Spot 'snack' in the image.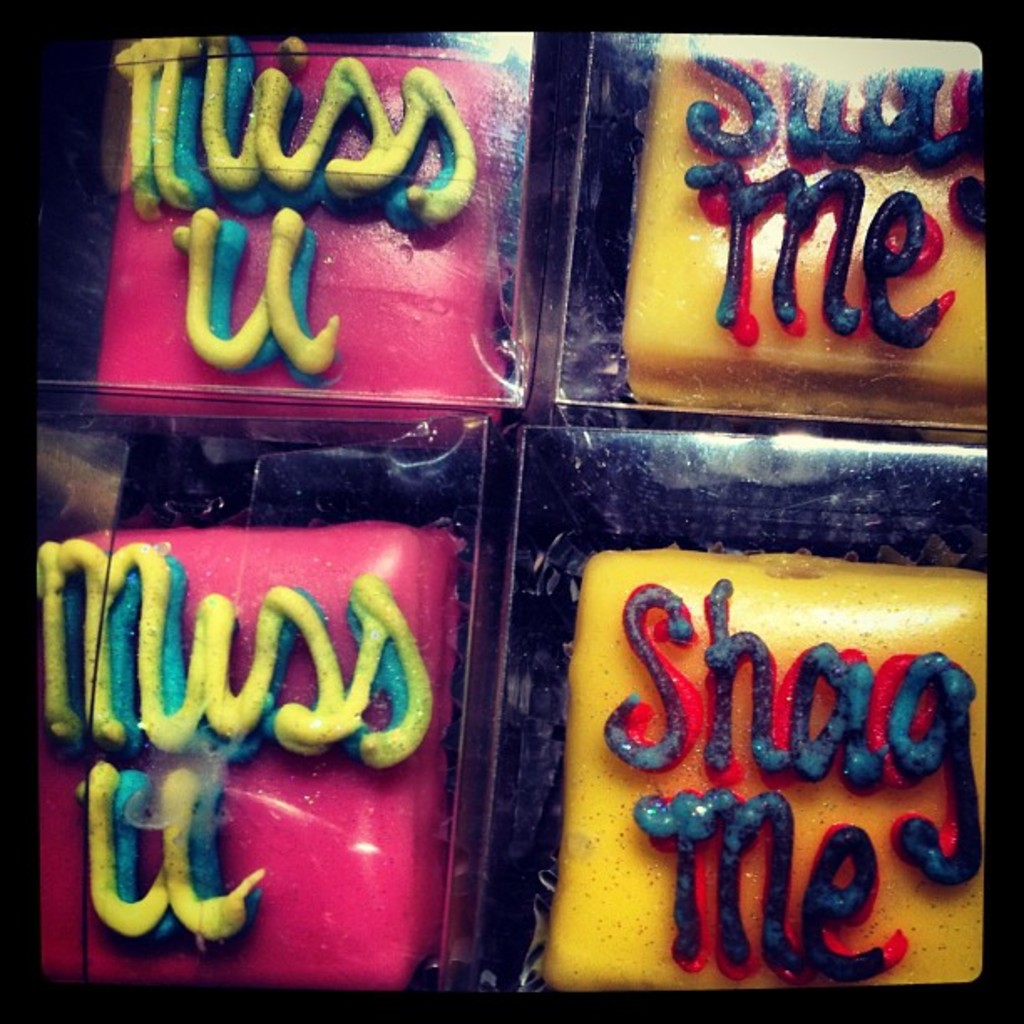
'snack' found at bbox(617, 30, 1002, 422).
